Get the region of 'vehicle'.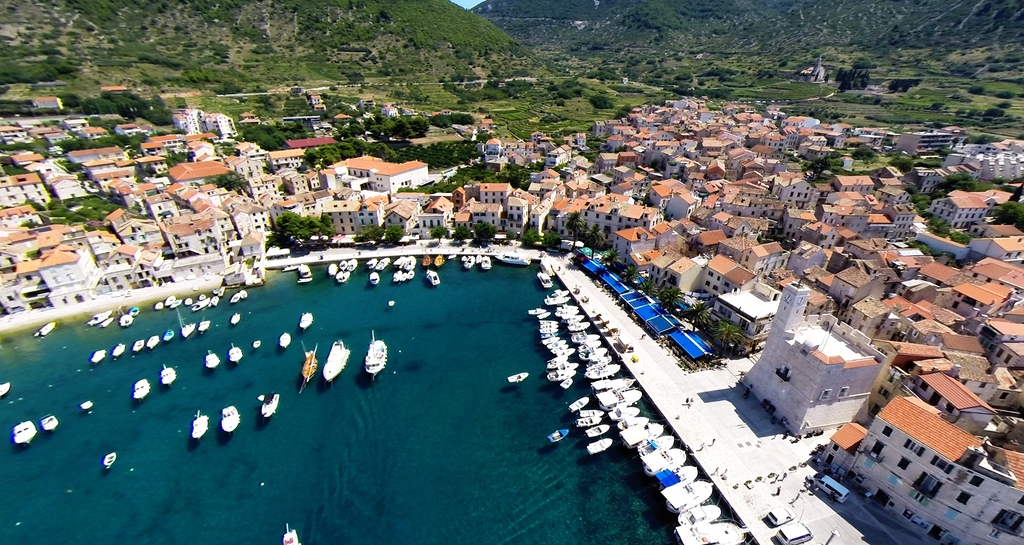
BBox(771, 513, 812, 544).
